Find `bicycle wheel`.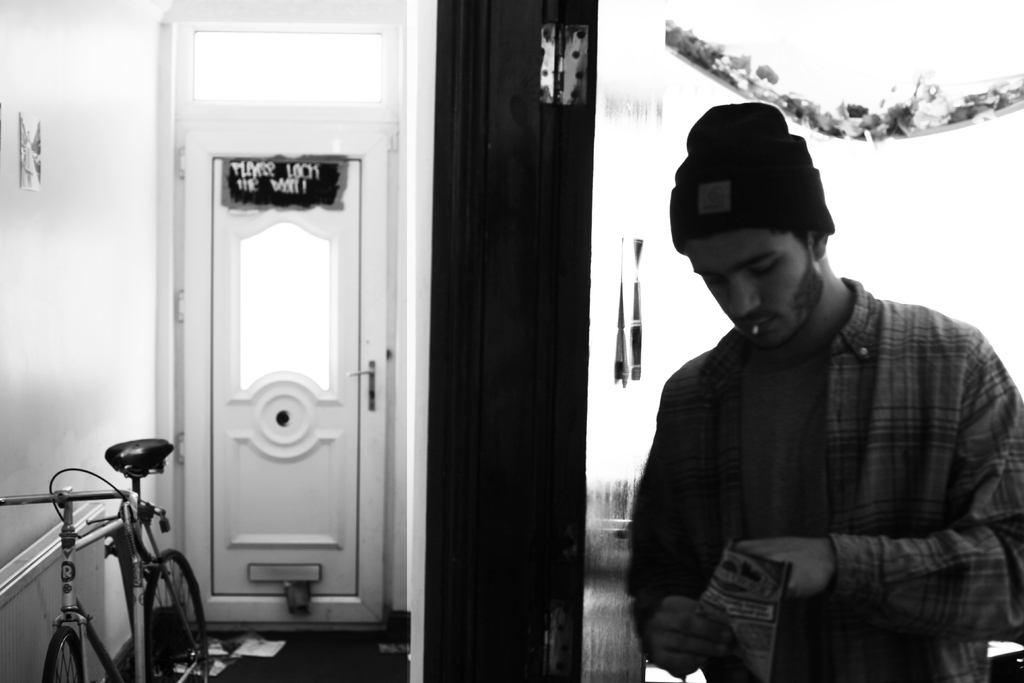
x1=44, y1=627, x2=83, y2=682.
